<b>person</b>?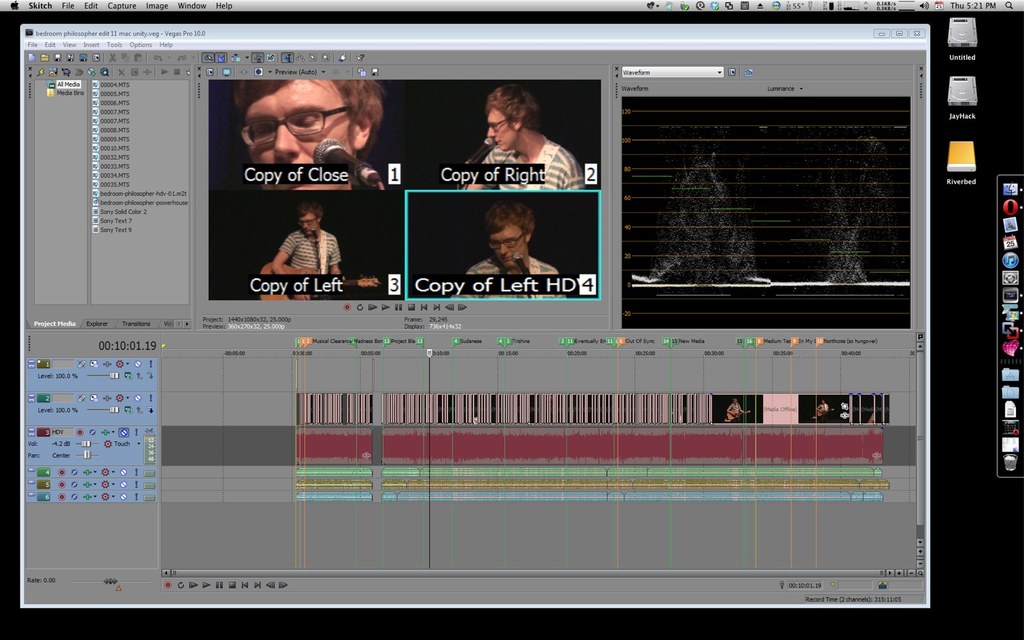
bbox(270, 189, 337, 292)
